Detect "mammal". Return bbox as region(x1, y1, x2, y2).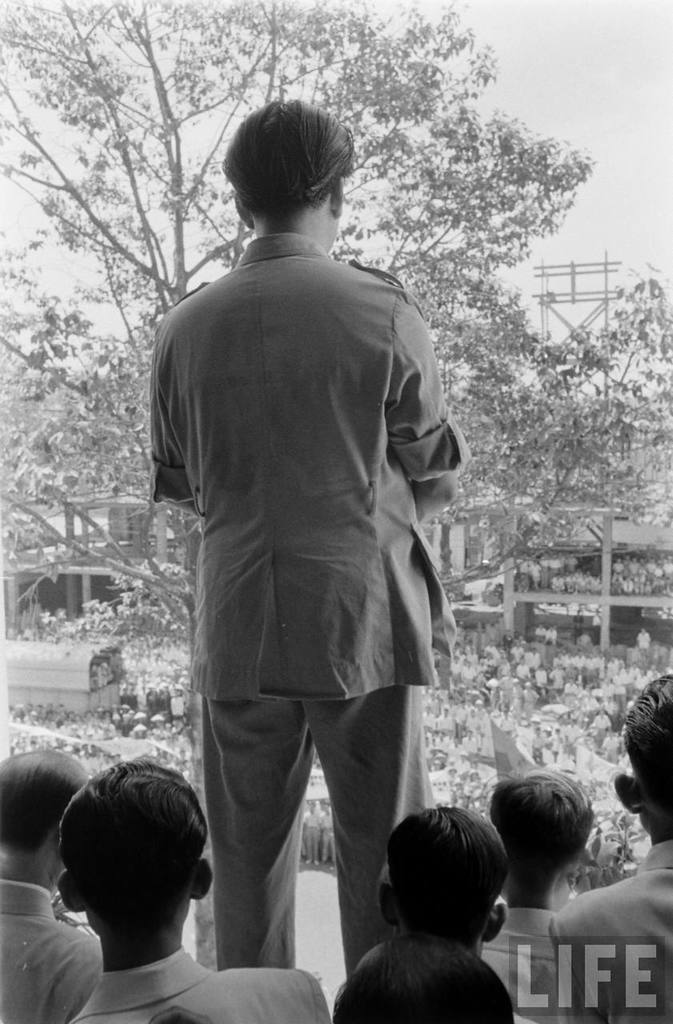
region(149, 89, 480, 990).
